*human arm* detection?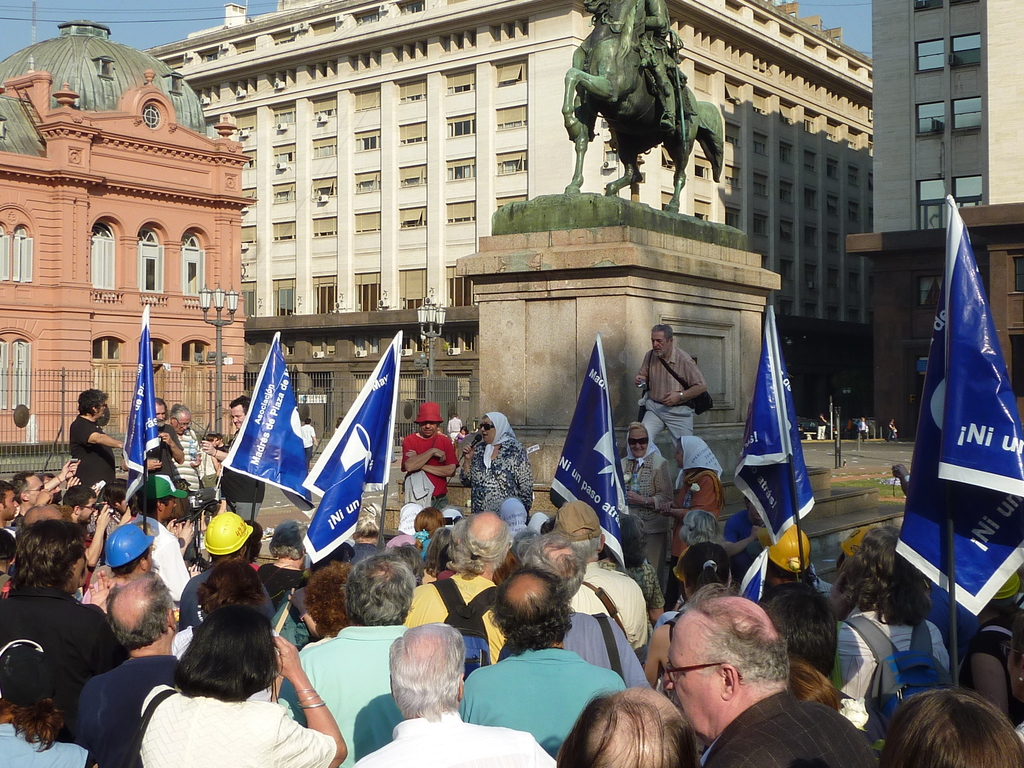
{"left": 636, "top": 623, "right": 665, "bottom": 685}
